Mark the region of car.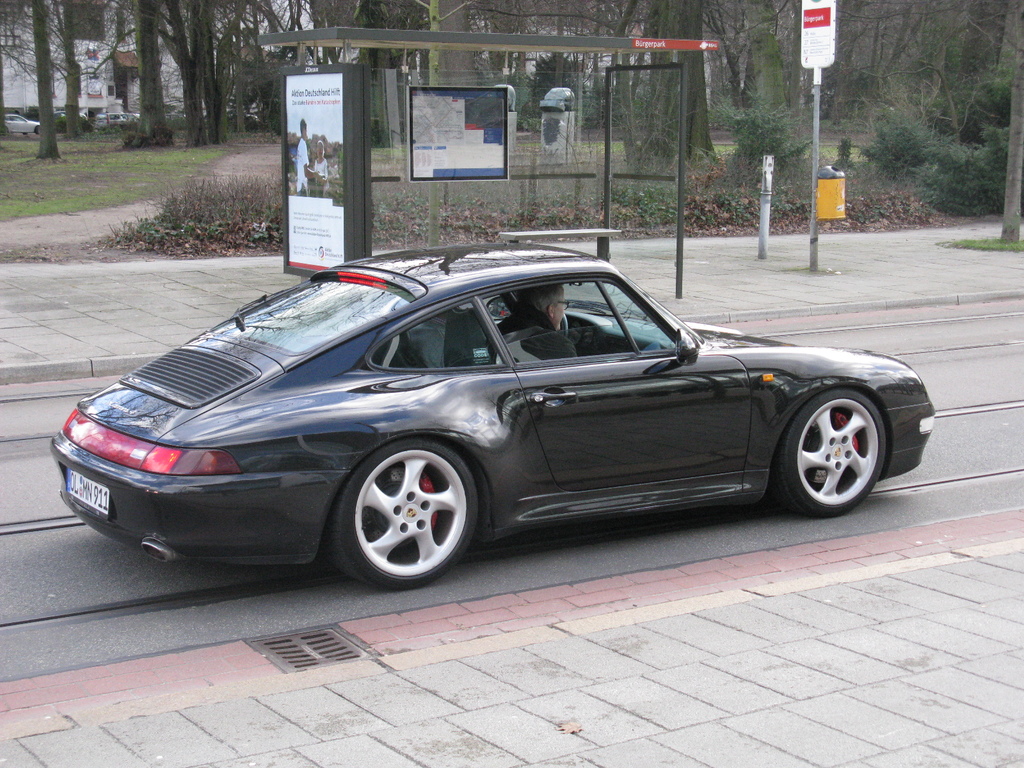
Region: <region>57, 254, 930, 595</region>.
